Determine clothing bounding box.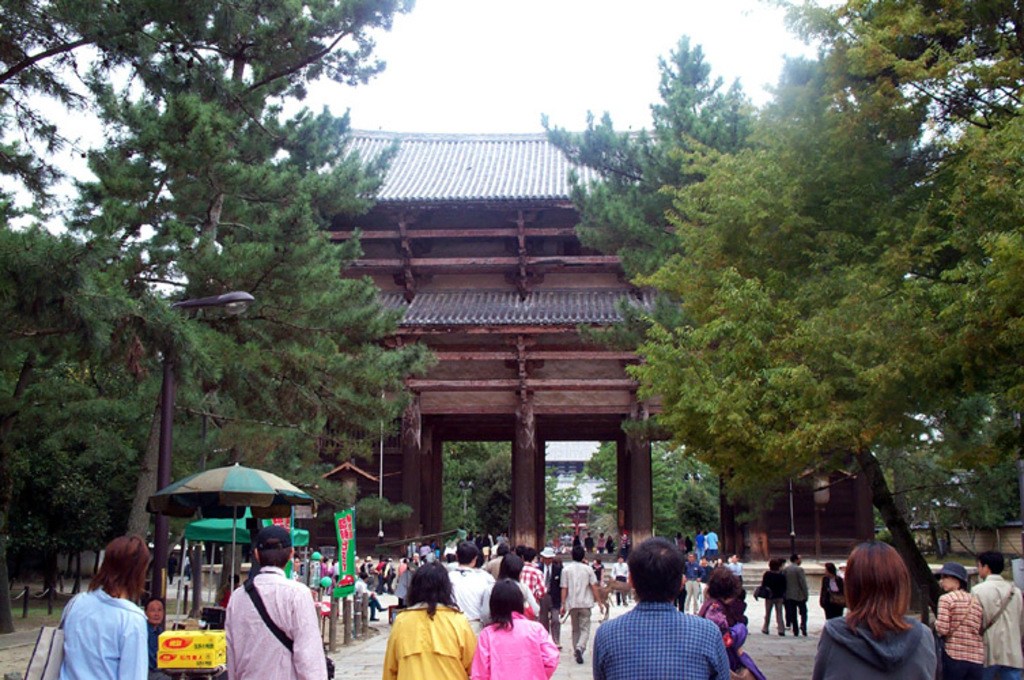
Determined: 439,554,490,641.
